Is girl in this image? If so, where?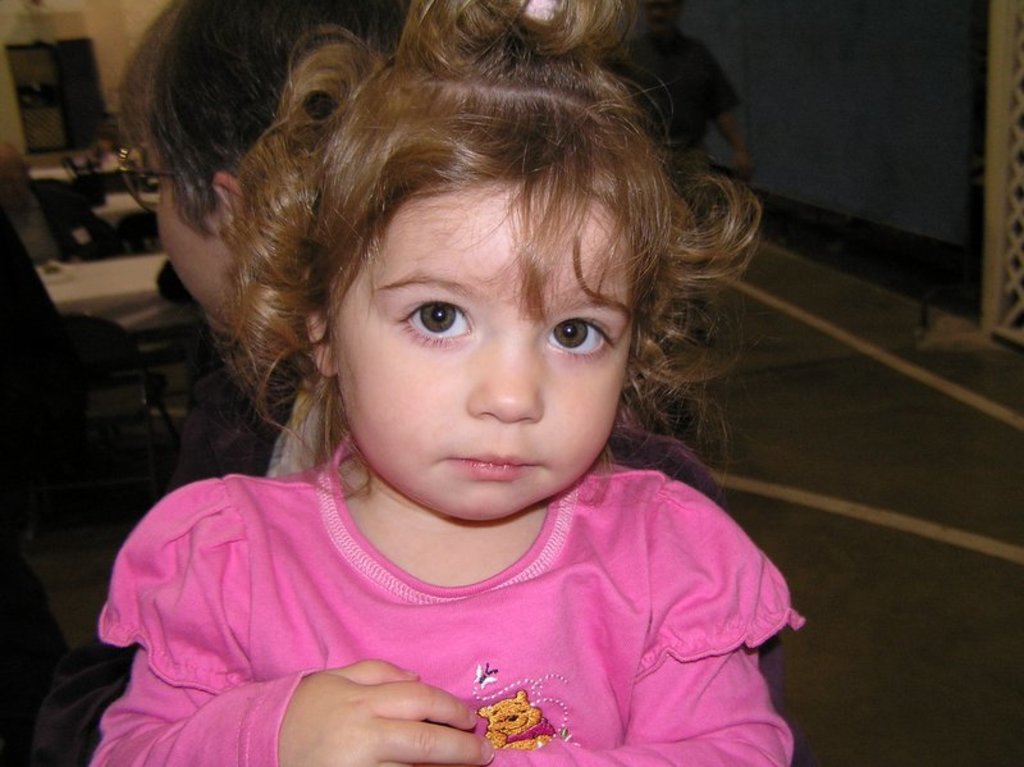
Yes, at [88, 0, 805, 766].
